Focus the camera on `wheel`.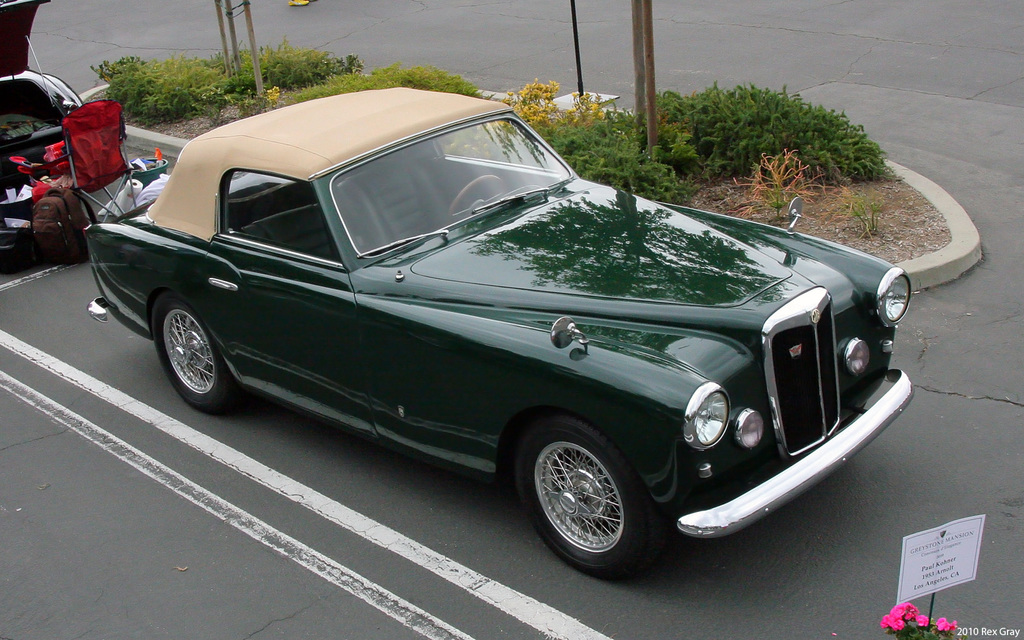
Focus region: pyautogui.locateOnScreen(144, 288, 232, 415).
